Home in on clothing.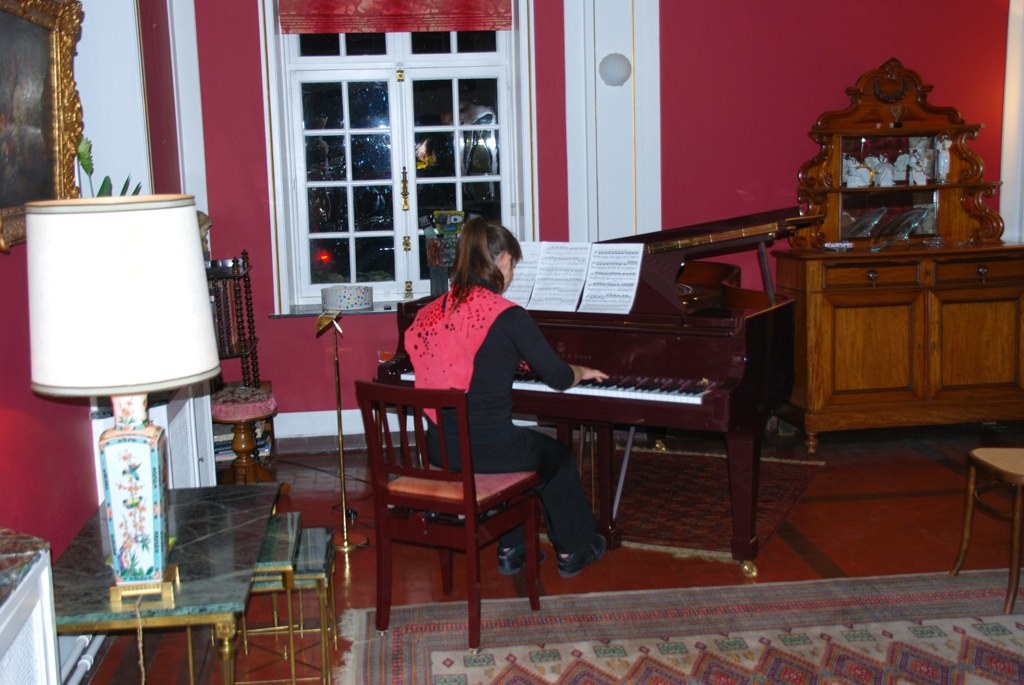
Homed in at x1=405, y1=286, x2=598, y2=552.
